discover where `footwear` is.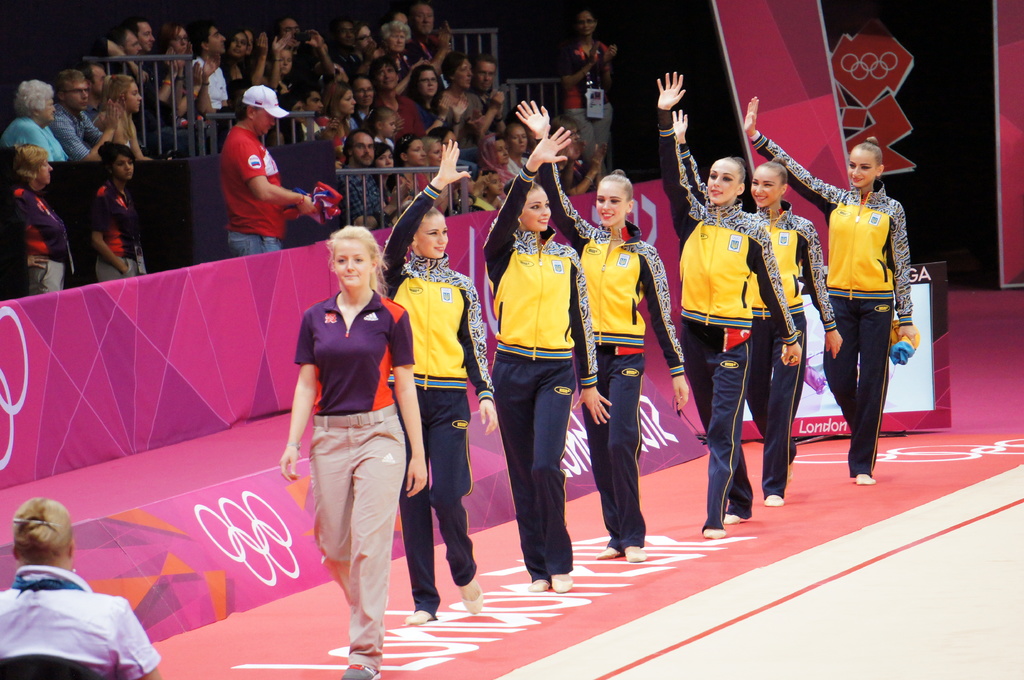
Discovered at [702,528,730,539].
